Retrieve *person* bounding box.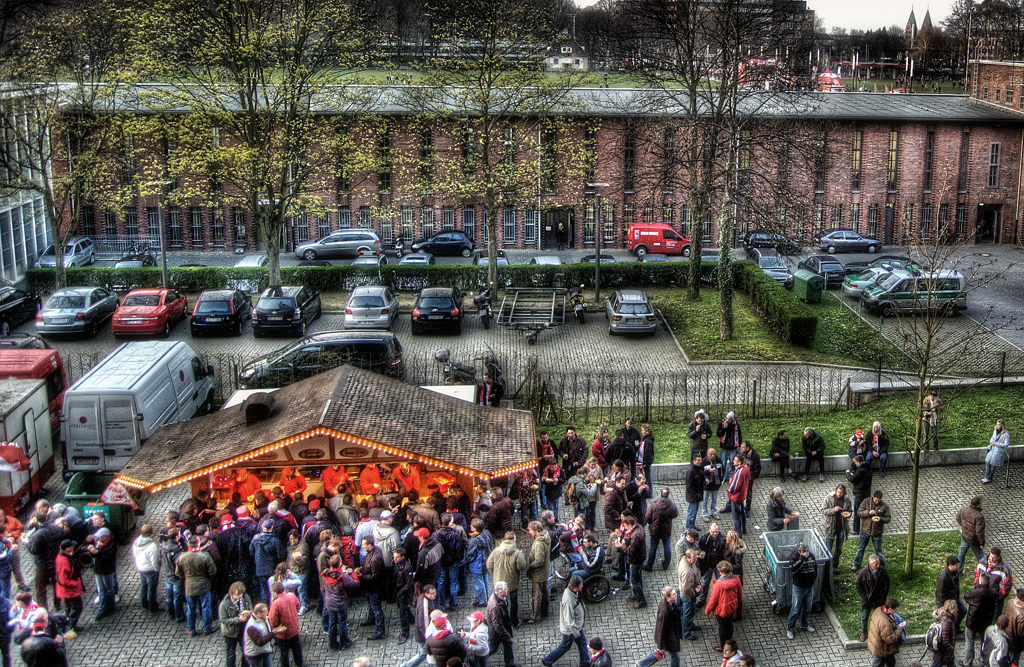
Bounding box: <region>845, 427, 871, 462</region>.
